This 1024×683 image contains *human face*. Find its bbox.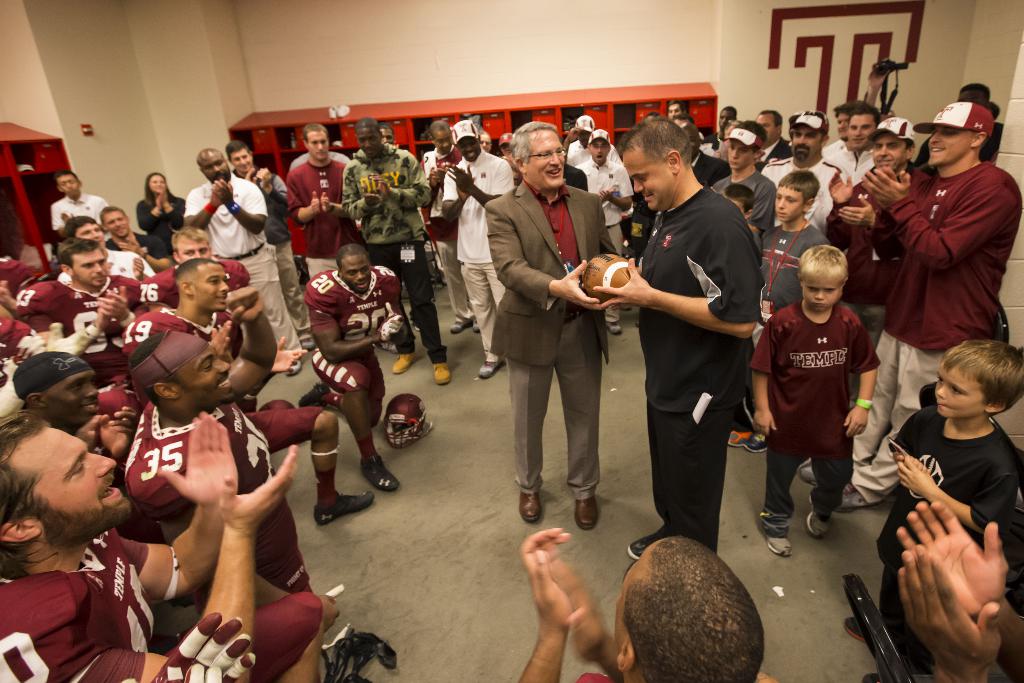
340:256:372:292.
